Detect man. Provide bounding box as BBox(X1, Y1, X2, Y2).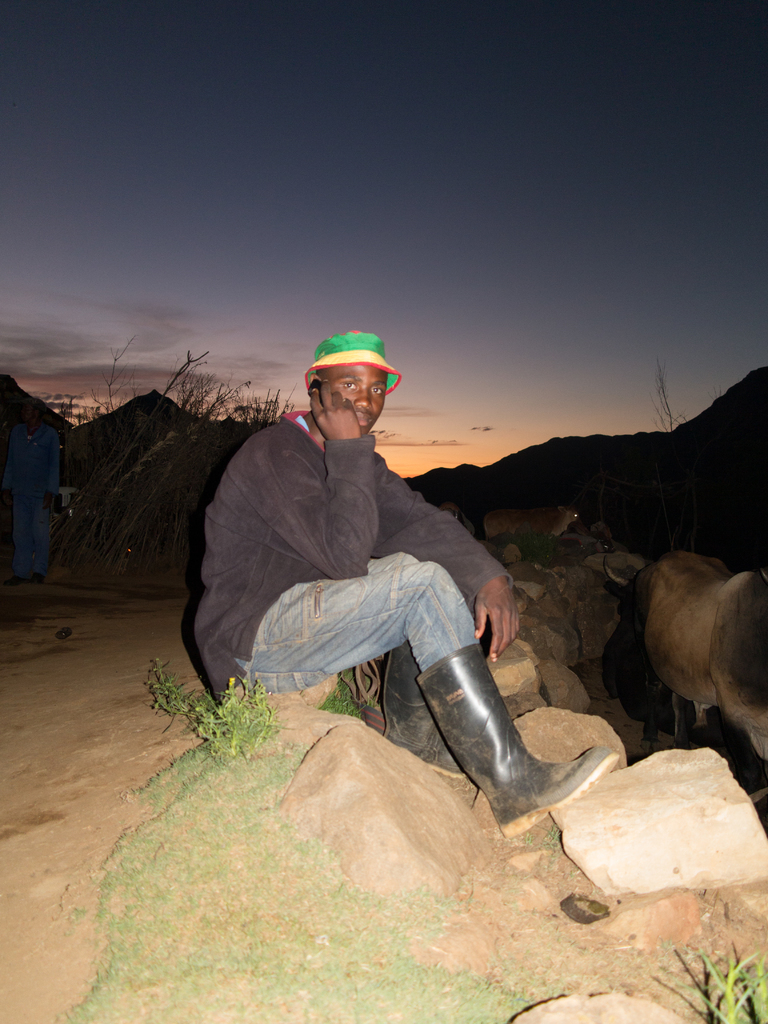
BBox(182, 334, 563, 818).
